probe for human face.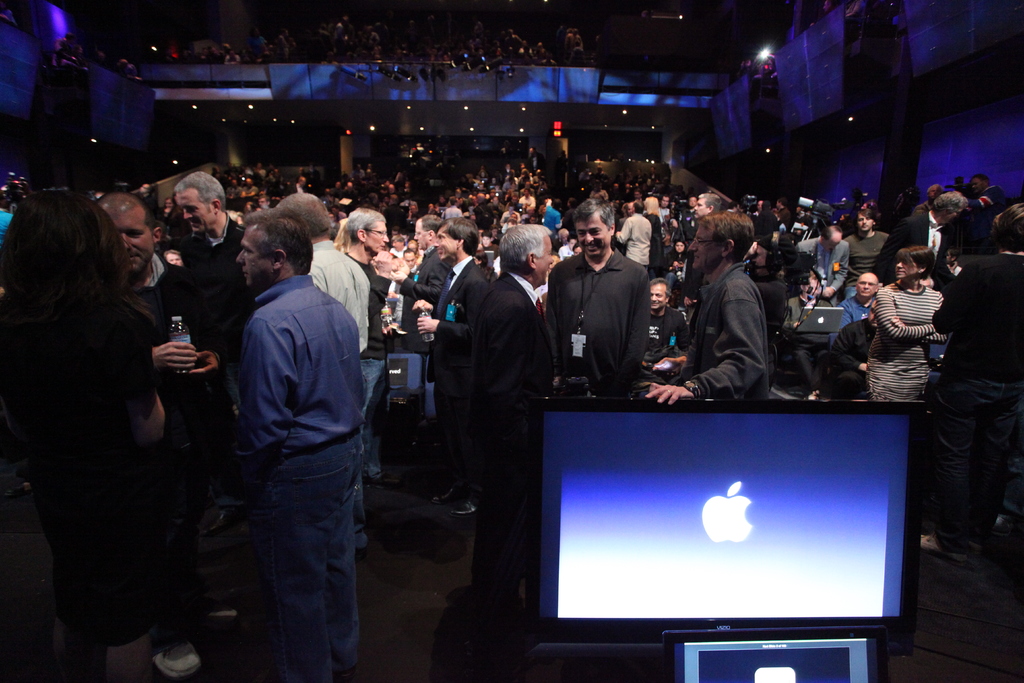
Probe result: <region>685, 233, 719, 274</region>.
